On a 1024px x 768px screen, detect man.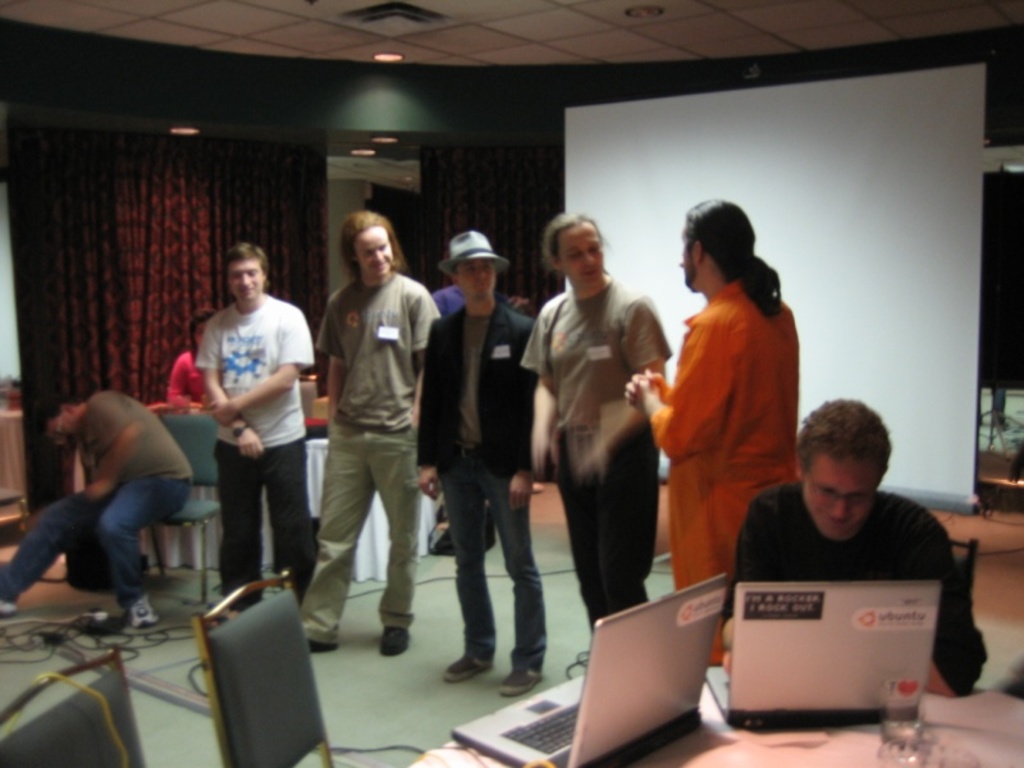
{"x1": 0, "y1": 387, "x2": 192, "y2": 627}.
